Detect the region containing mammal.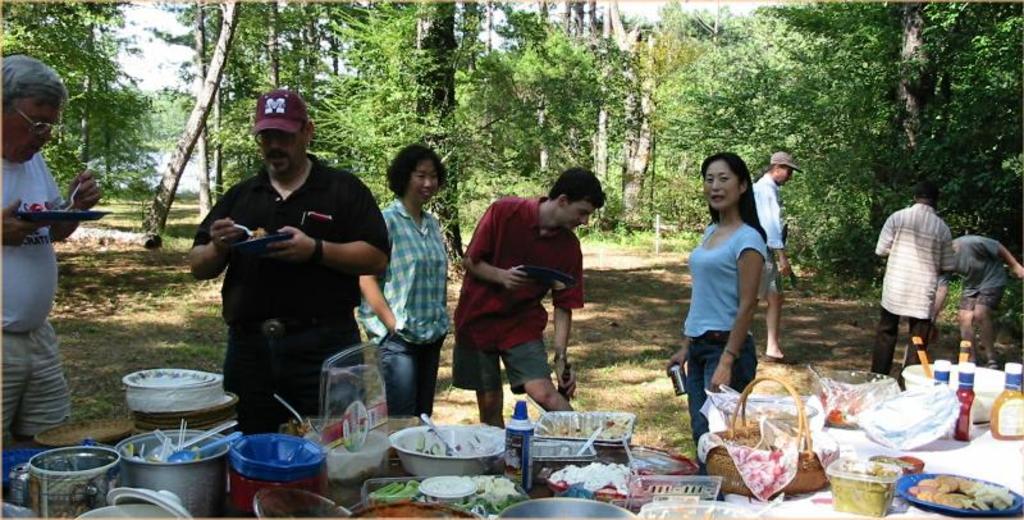
pyautogui.locateOnScreen(873, 182, 959, 391).
